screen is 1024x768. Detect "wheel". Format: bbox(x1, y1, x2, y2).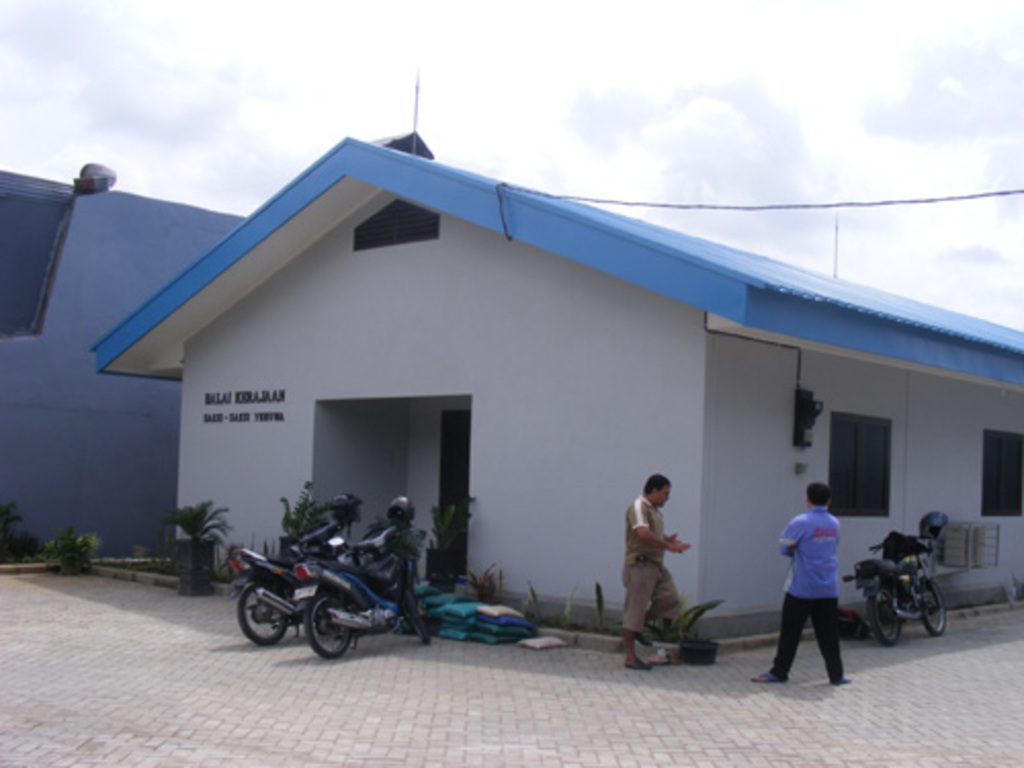
bbox(238, 588, 287, 645).
